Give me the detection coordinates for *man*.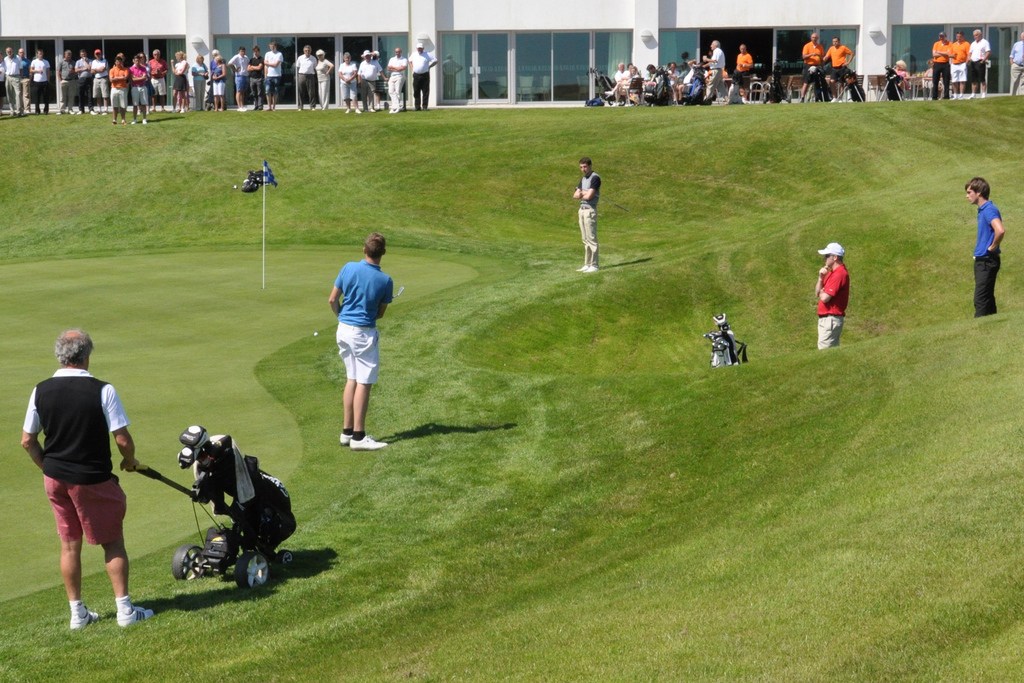
799,27,831,104.
